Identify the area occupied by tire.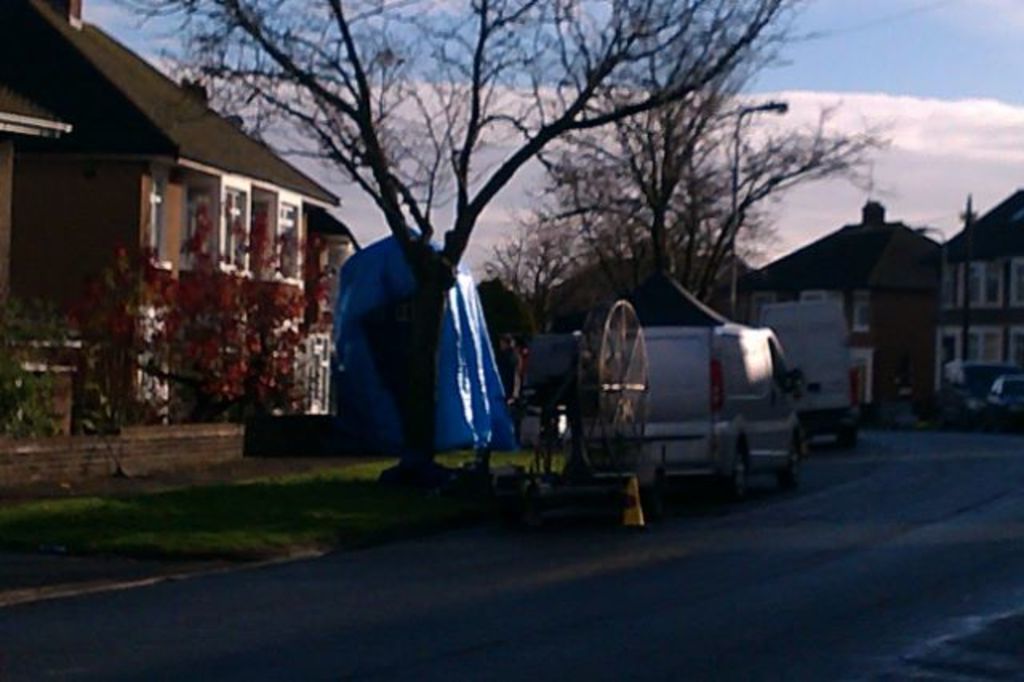
Area: (715,445,749,501).
